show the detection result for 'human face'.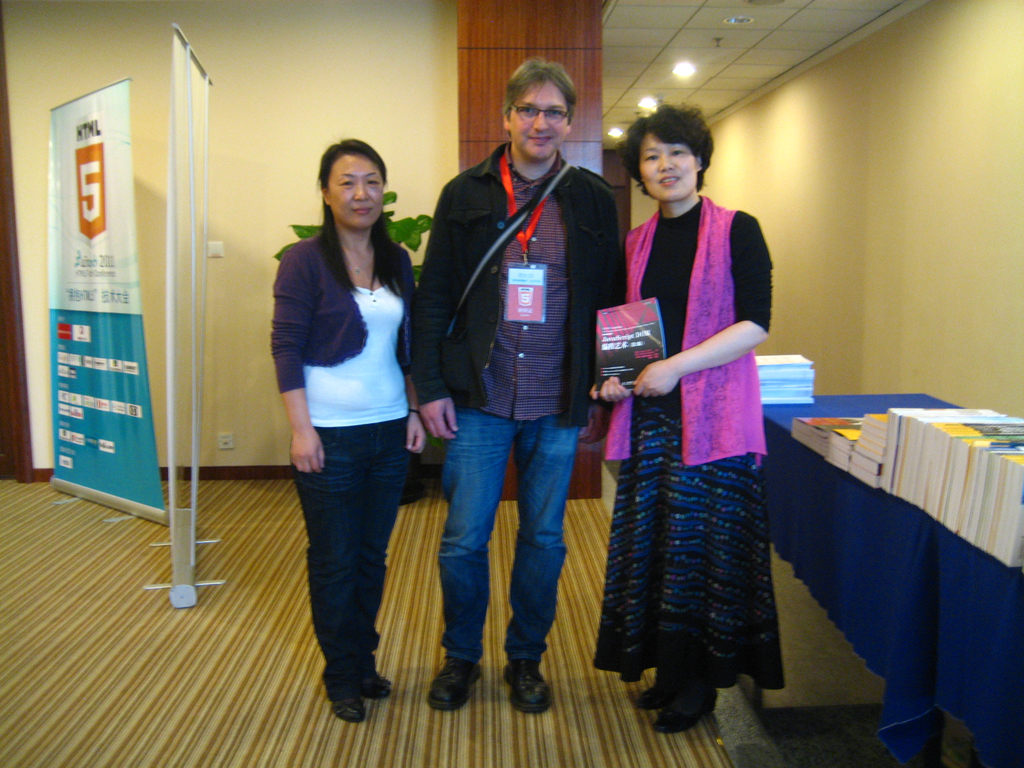
locate(641, 128, 700, 205).
